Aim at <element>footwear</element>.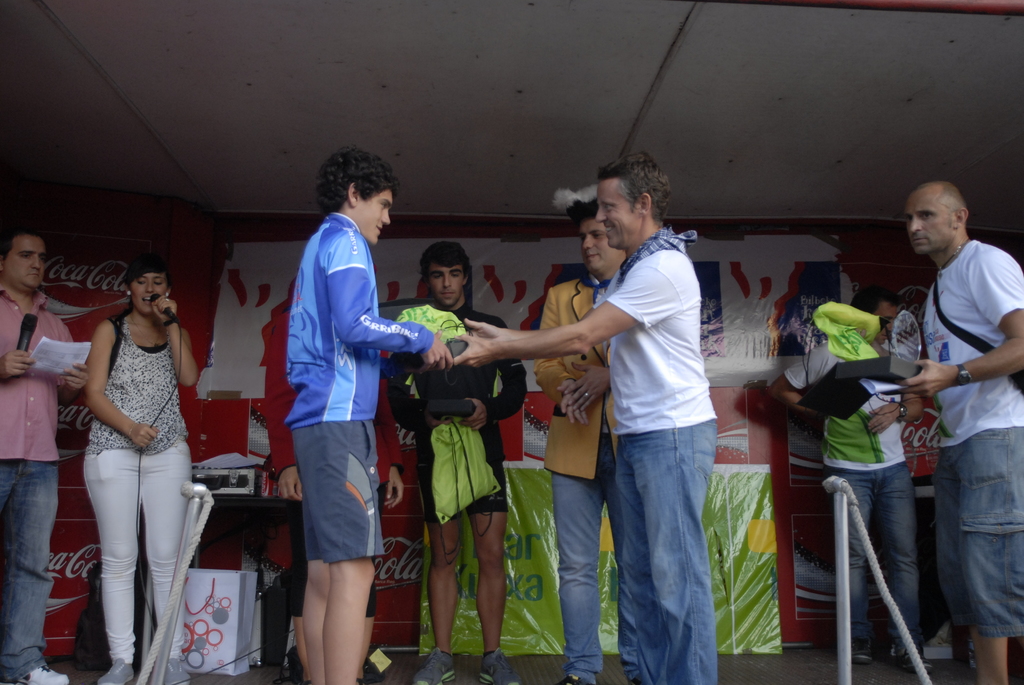
Aimed at (18, 666, 69, 684).
